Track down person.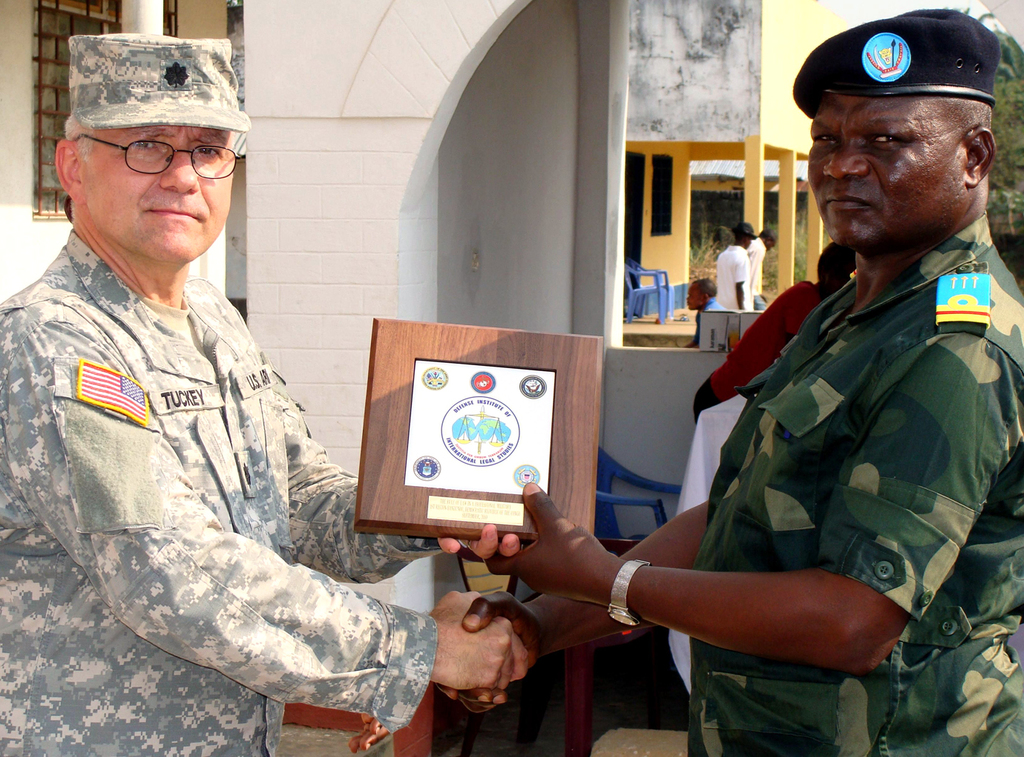
Tracked to (left=528, top=41, right=976, bottom=747).
